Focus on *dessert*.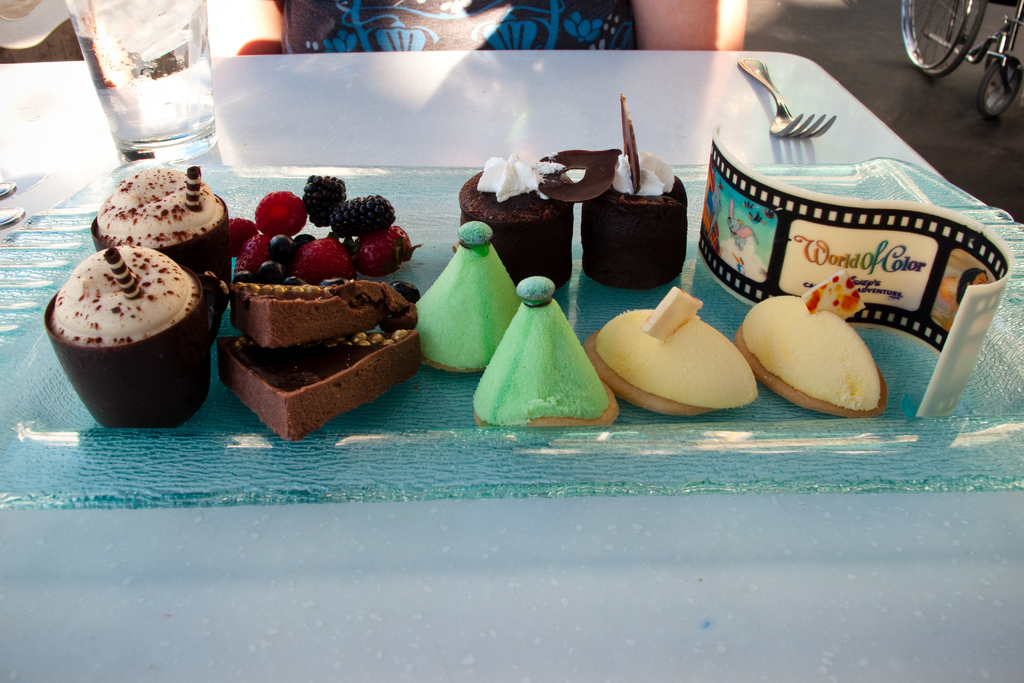
Focused at <bbox>92, 168, 230, 281</bbox>.
